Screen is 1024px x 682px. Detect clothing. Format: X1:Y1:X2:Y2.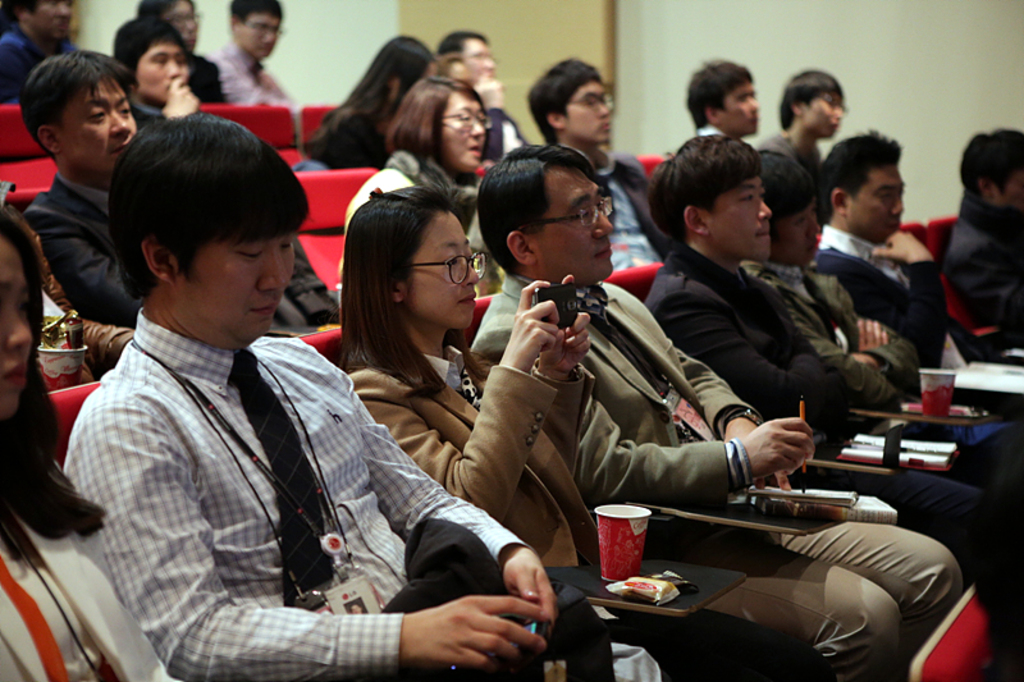
343:344:856:681.
